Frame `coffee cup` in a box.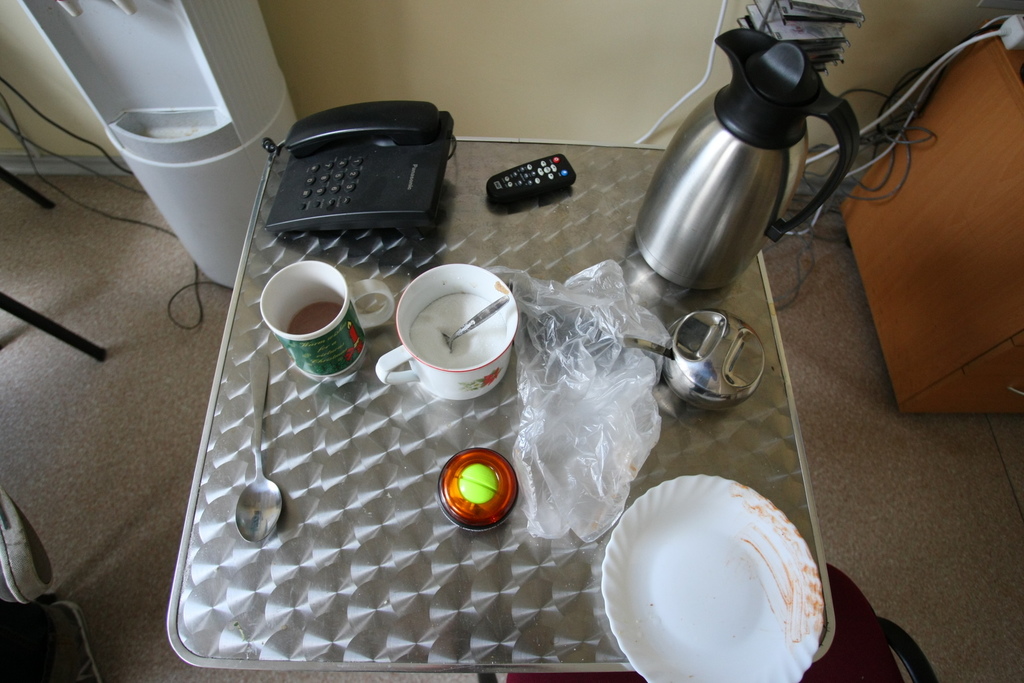
left=374, top=264, right=521, bottom=401.
